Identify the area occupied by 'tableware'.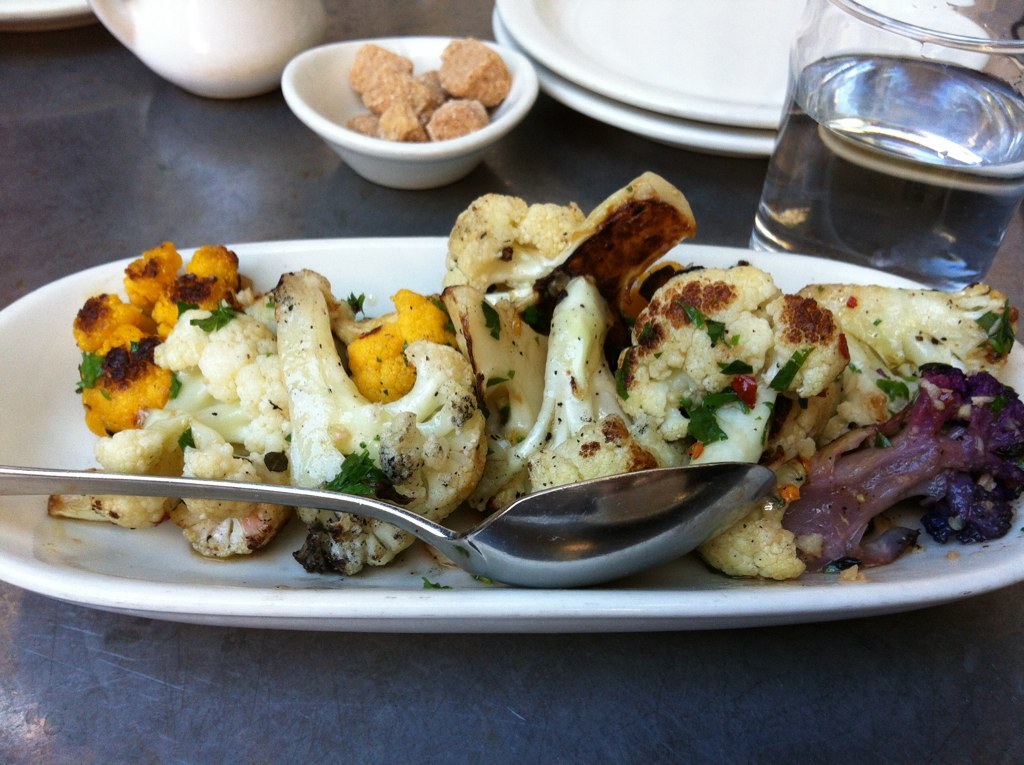
Area: bbox=(89, 0, 328, 101).
